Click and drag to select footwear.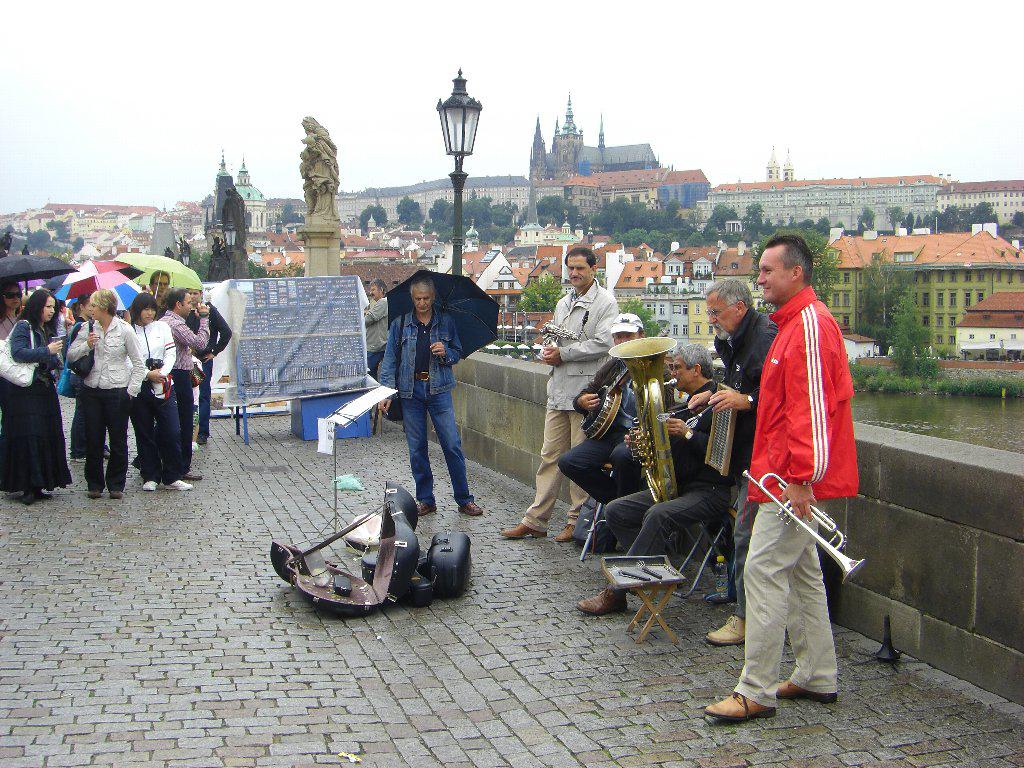
Selection: BBox(557, 524, 576, 540).
